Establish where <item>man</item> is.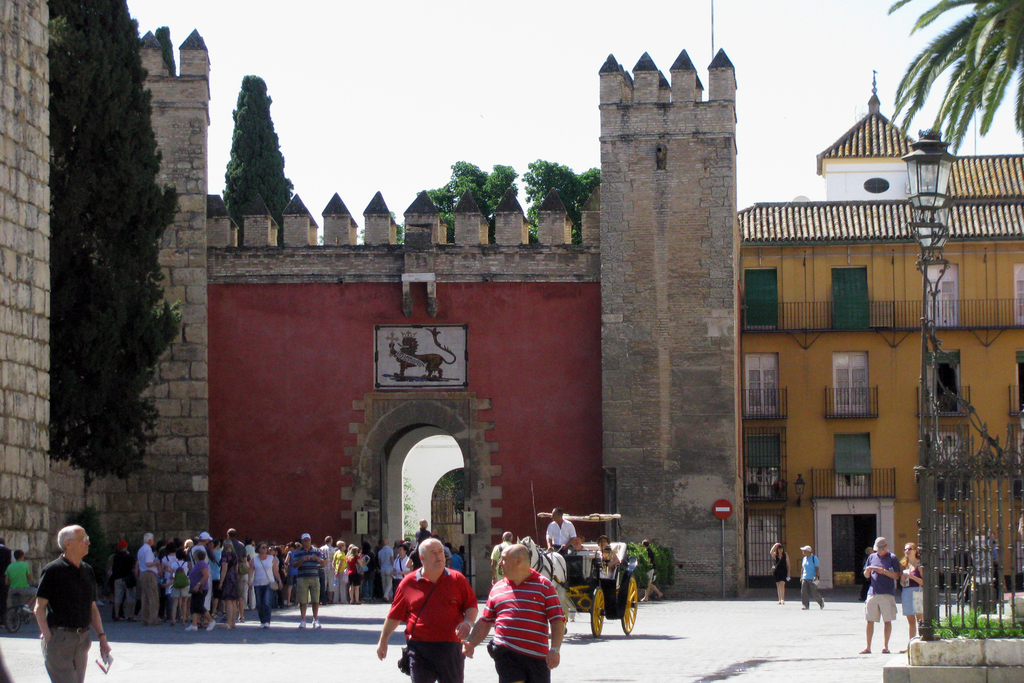
Established at box(545, 507, 576, 555).
